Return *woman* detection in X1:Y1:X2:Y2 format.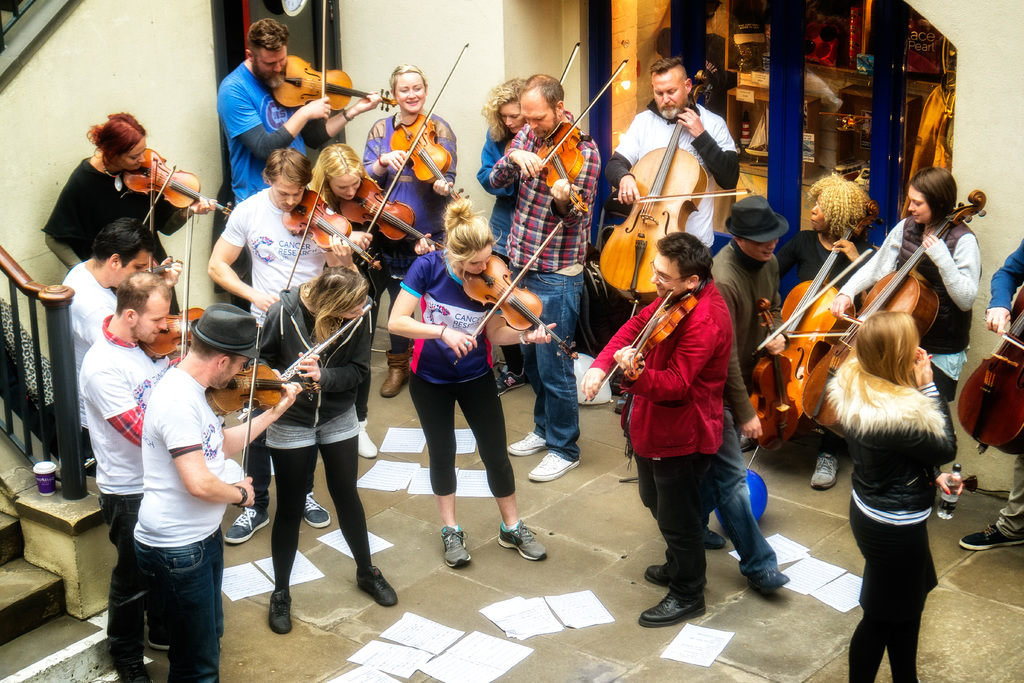
824:169:985:409.
